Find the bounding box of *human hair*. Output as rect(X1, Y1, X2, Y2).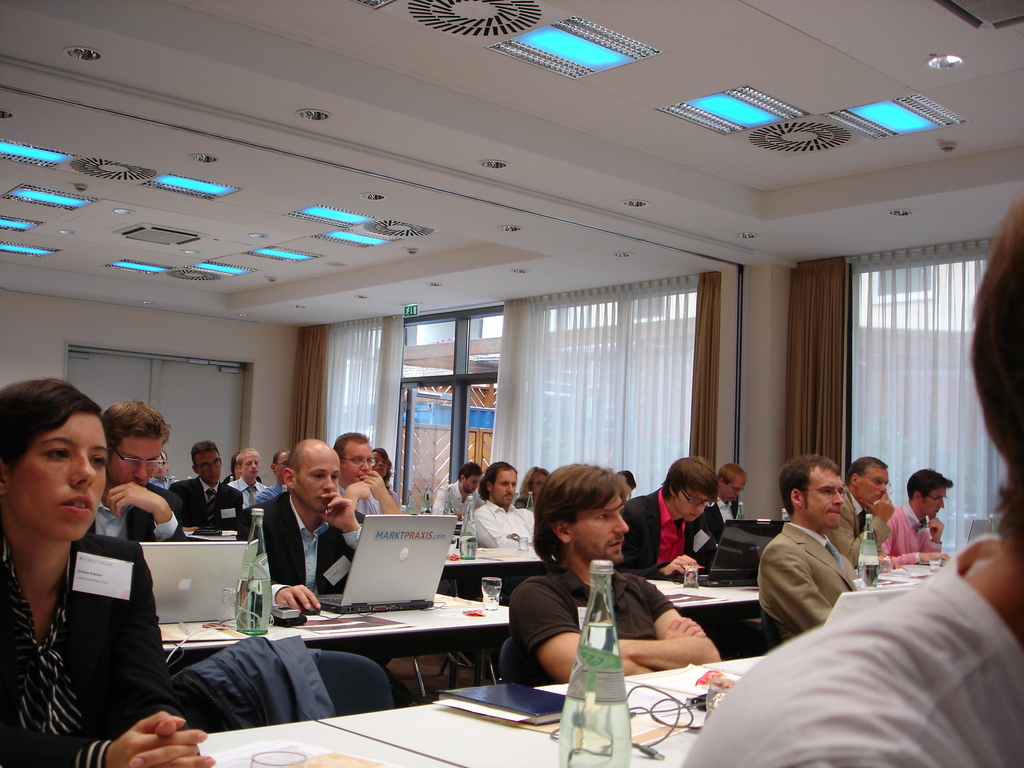
rect(330, 431, 374, 463).
